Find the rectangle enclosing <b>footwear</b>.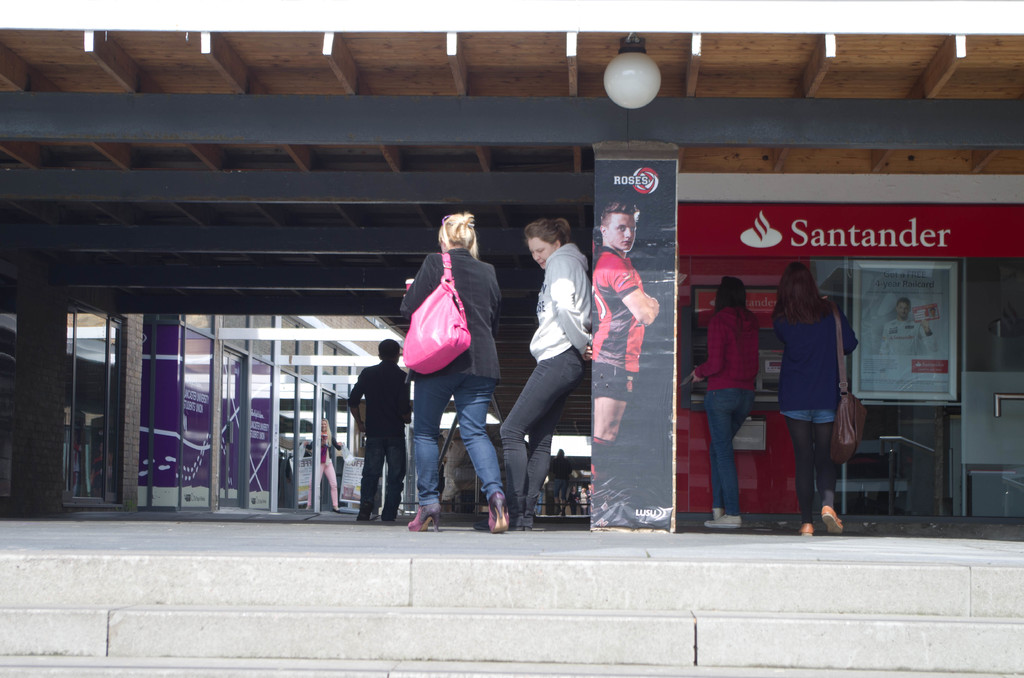
x1=476 y1=500 x2=514 y2=528.
